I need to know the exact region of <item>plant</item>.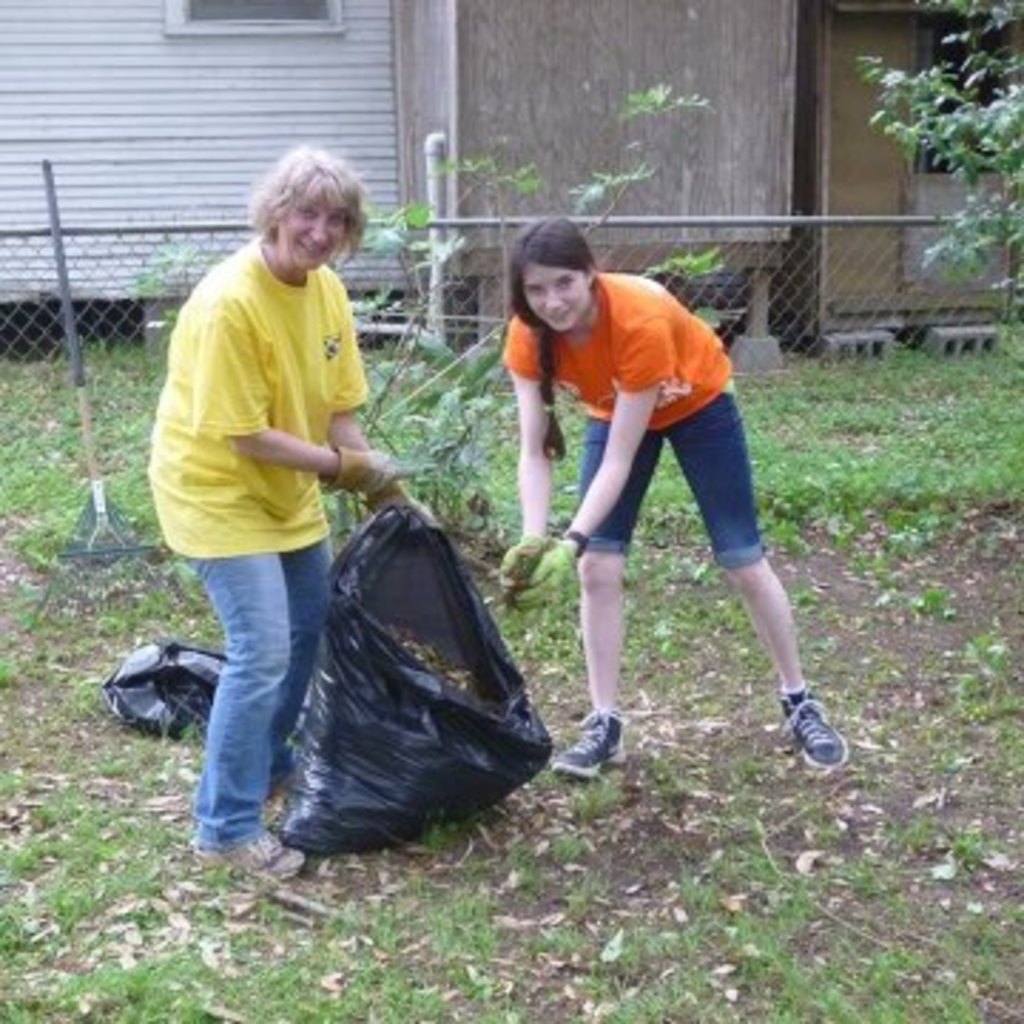
Region: region(842, 3, 1013, 307).
